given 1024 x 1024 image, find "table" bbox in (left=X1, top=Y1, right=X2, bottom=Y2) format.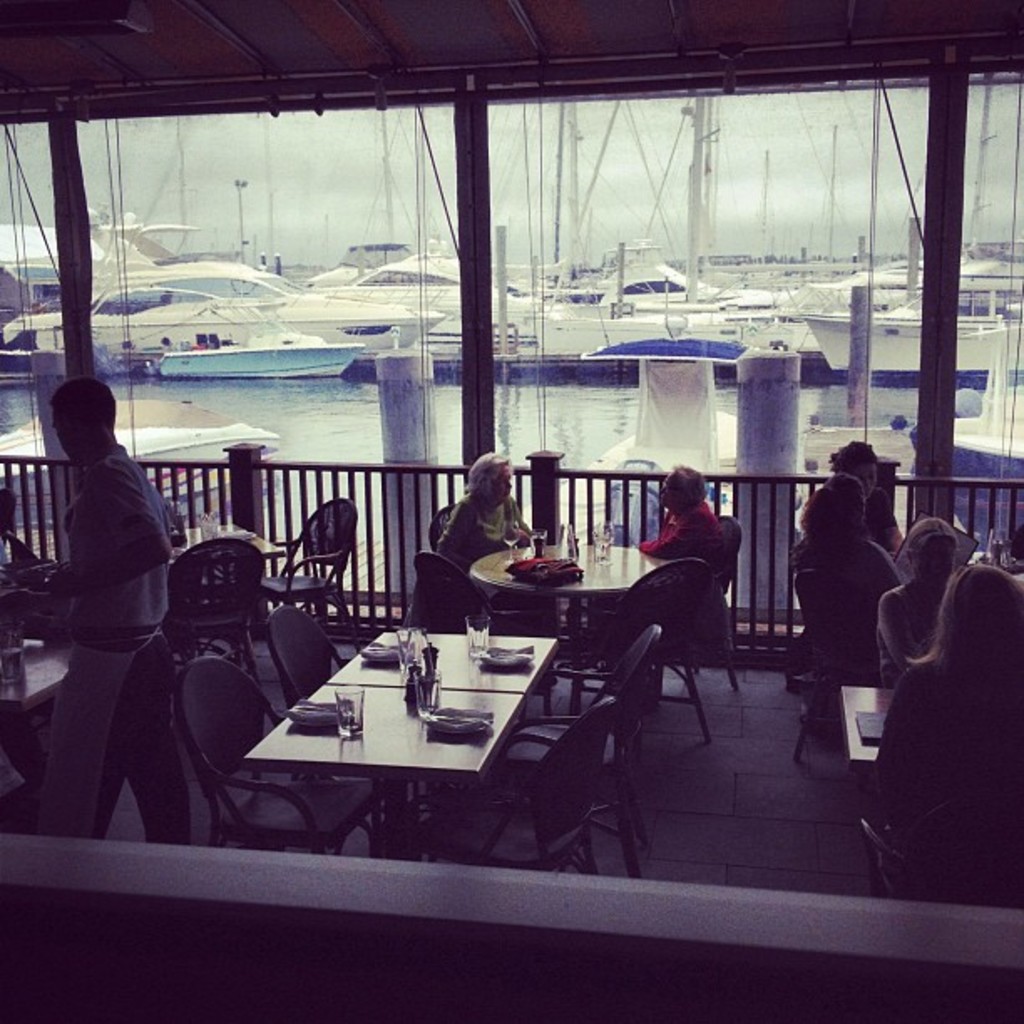
(left=325, top=632, right=550, bottom=698).
